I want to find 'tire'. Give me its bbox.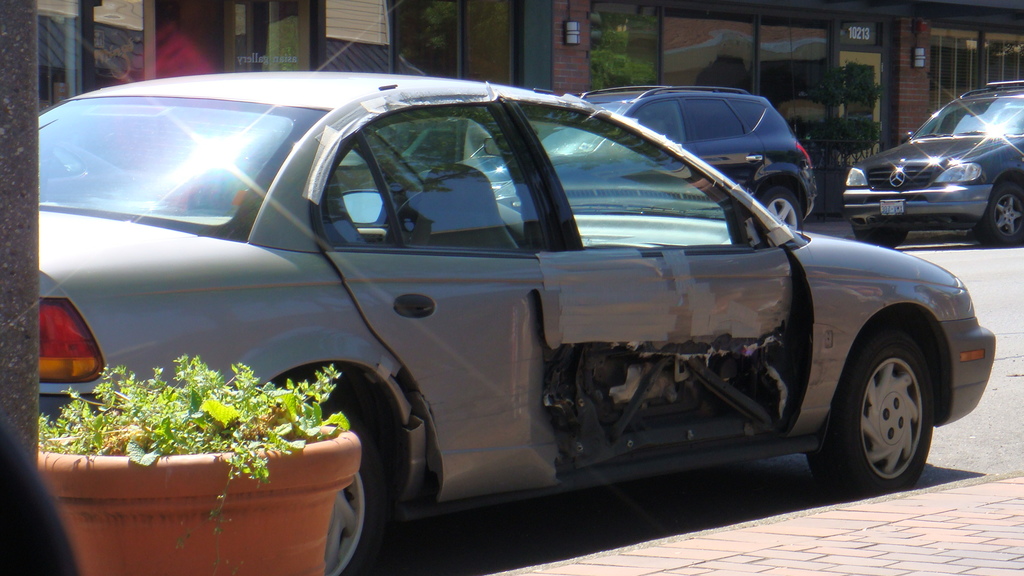
BBox(326, 392, 388, 575).
